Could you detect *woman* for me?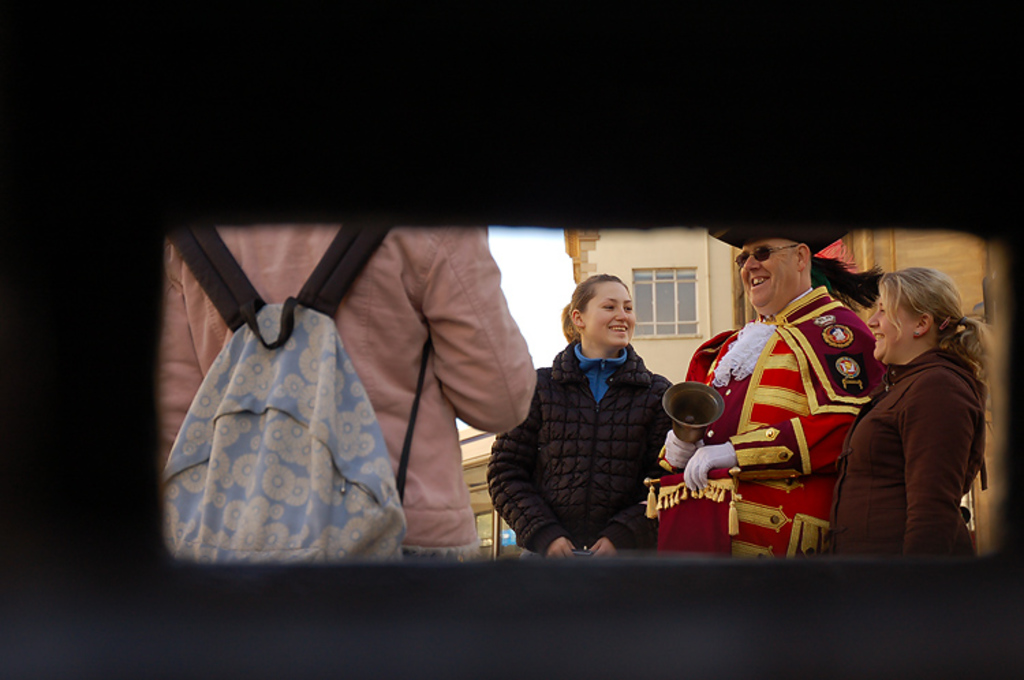
Detection result: rect(471, 272, 698, 563).
